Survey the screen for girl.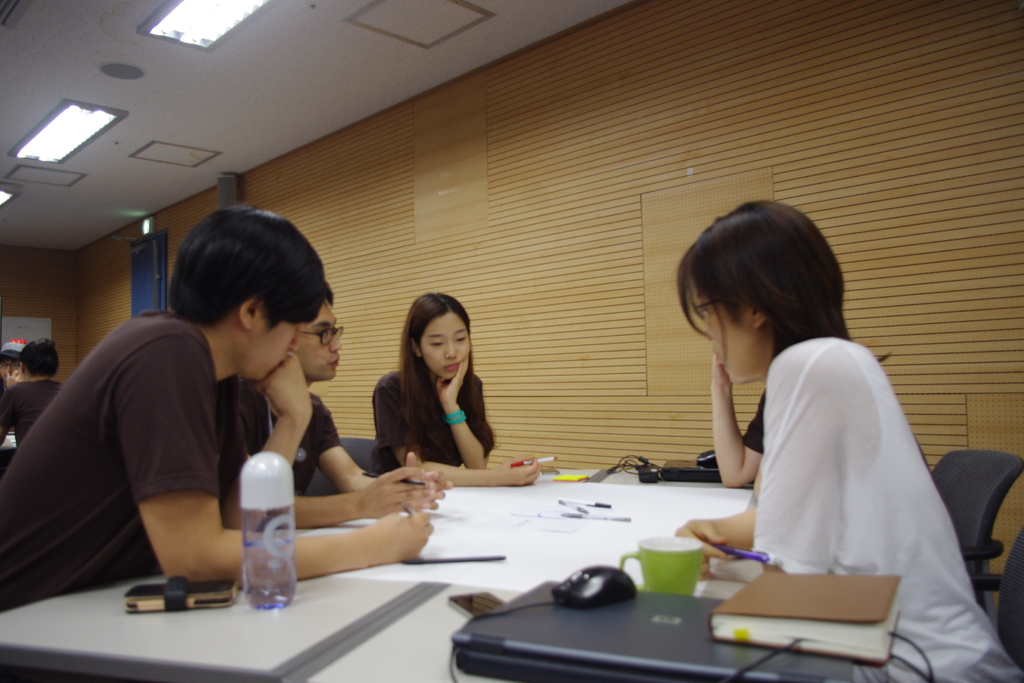
Survey found: x1=370, y1=288, x2=540, y2=488.
